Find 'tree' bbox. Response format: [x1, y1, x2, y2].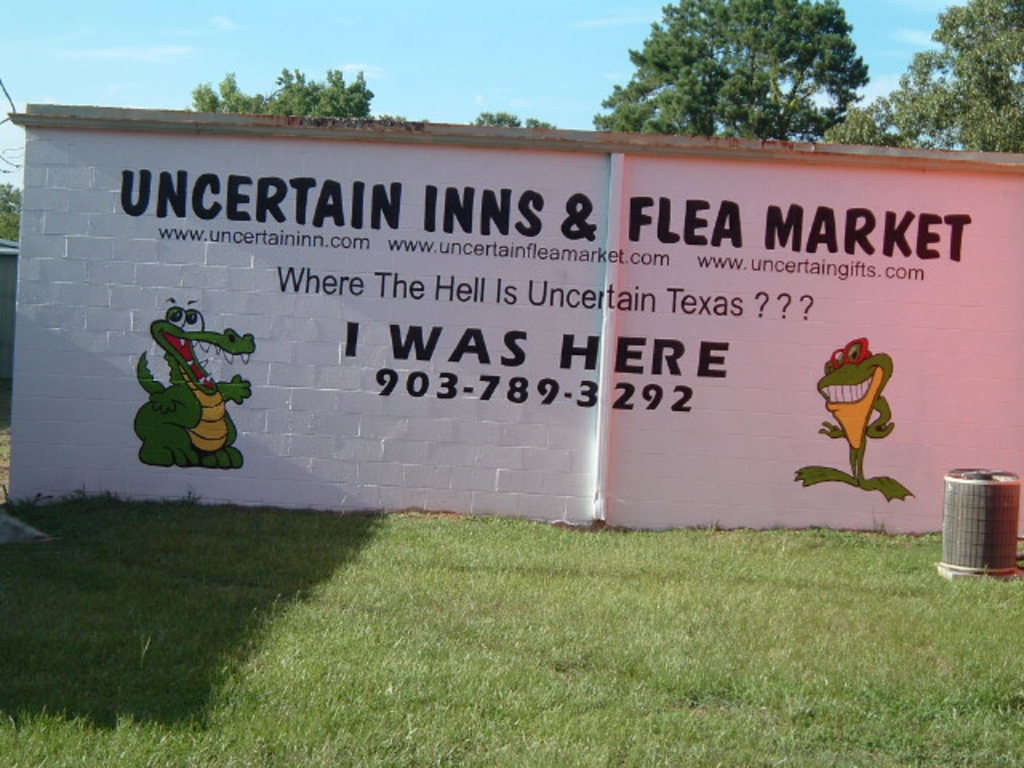
[594, 0, 870, 131].
